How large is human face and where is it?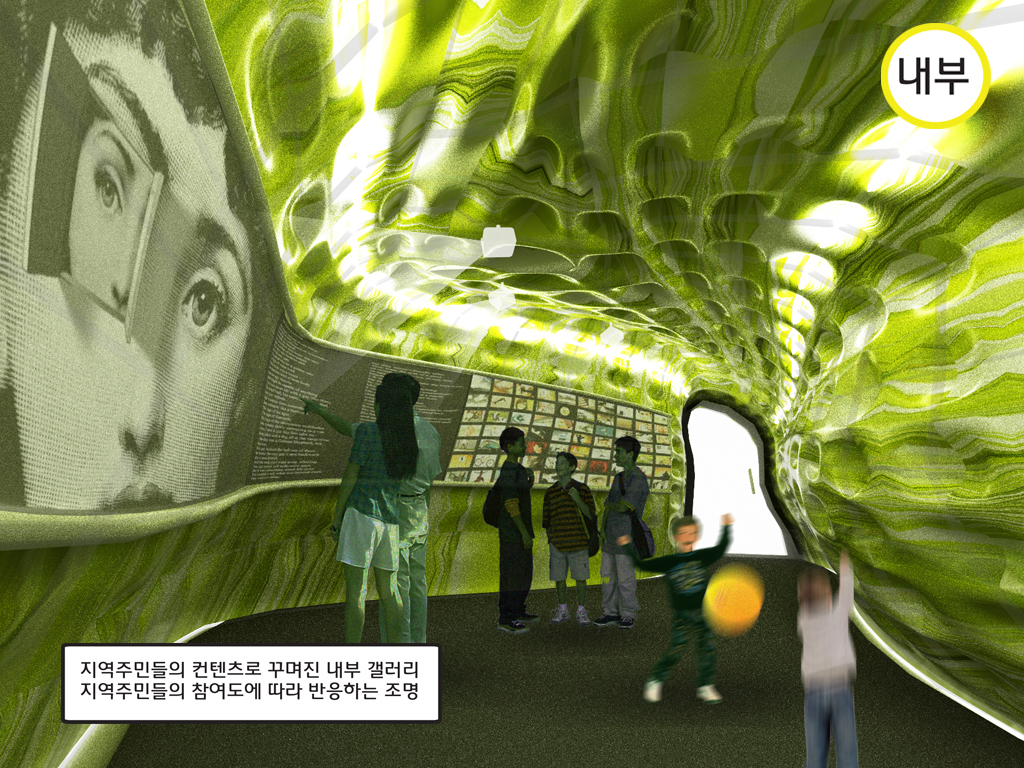
Bounding box: box(506, 436, 525, 457).
